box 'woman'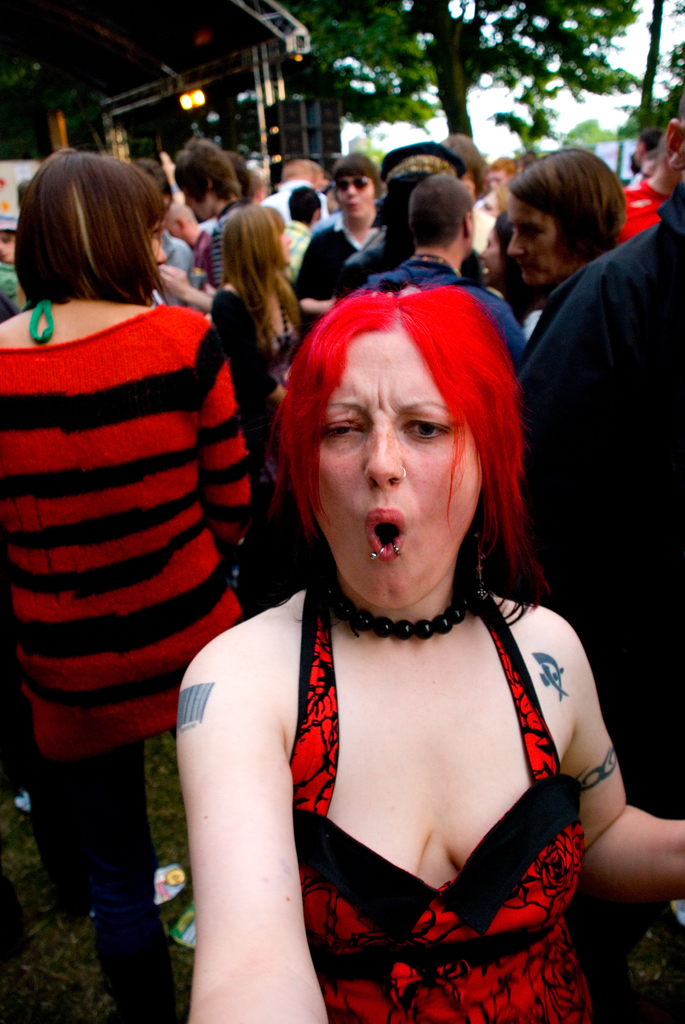
208, 204, 306, 498
